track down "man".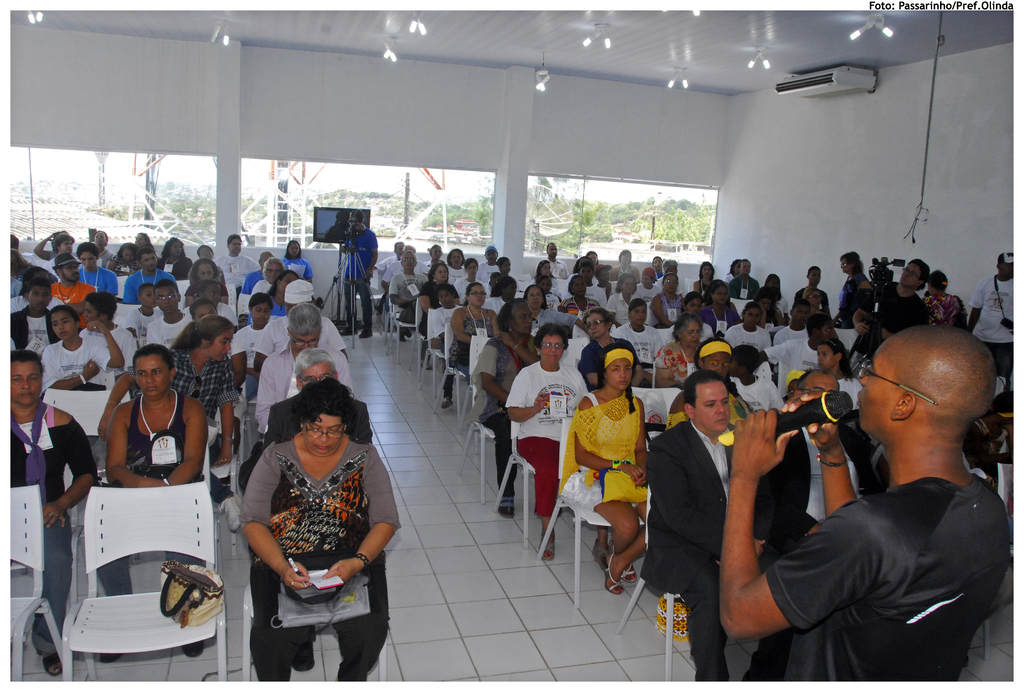
Tracked to <region>238, 305, 348, 487</region>.
